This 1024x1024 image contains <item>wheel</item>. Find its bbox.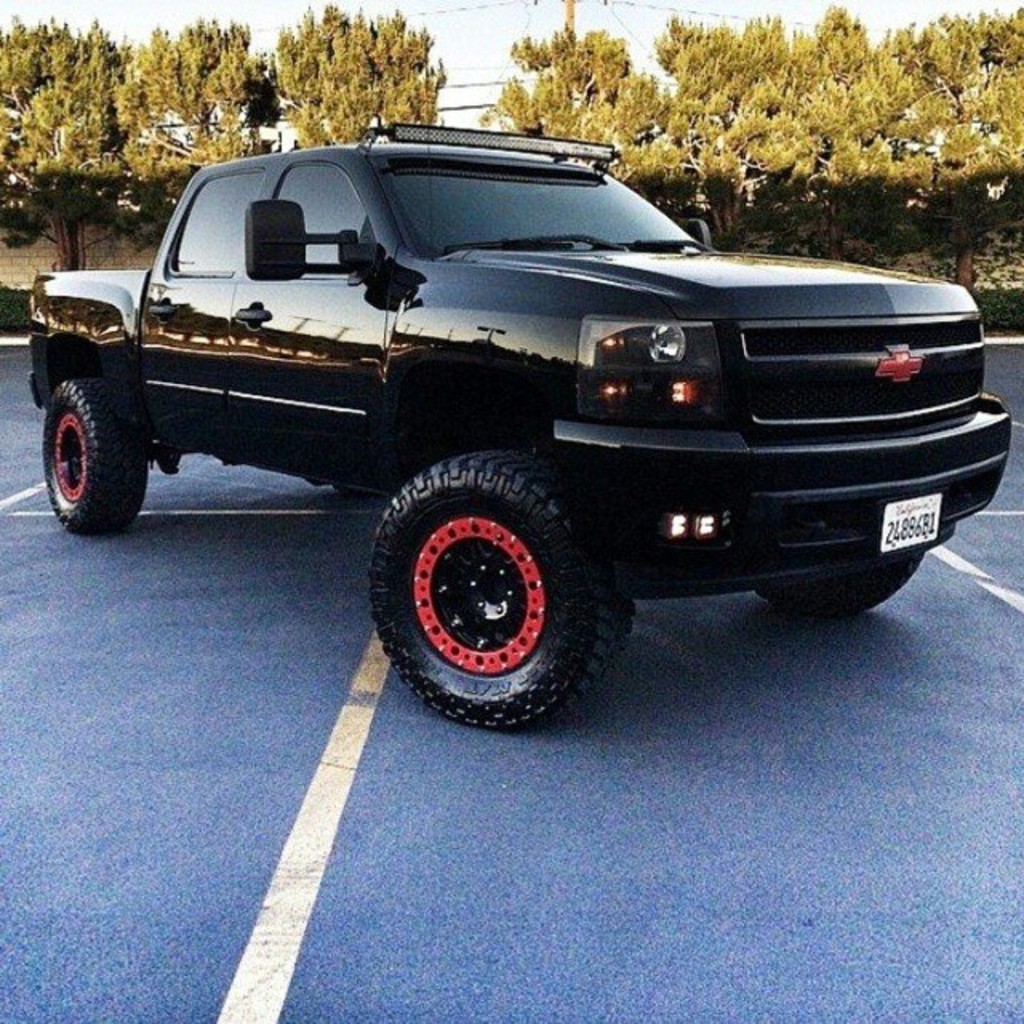
bbox(749, 558, 920, 622).
